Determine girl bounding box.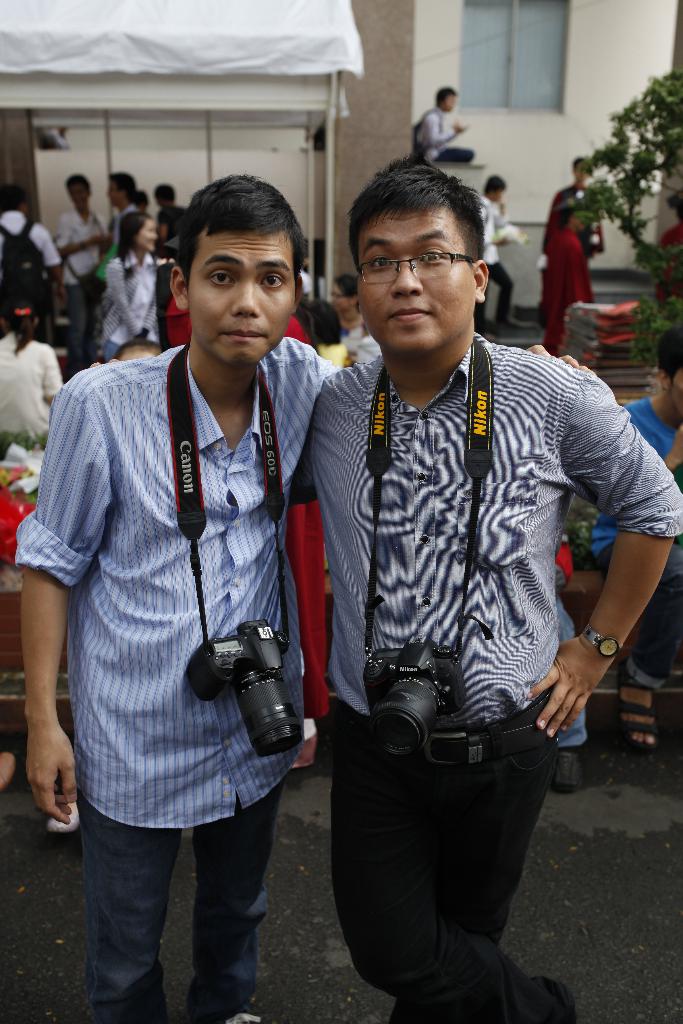
Determined: 317, 305, 340, 371.
